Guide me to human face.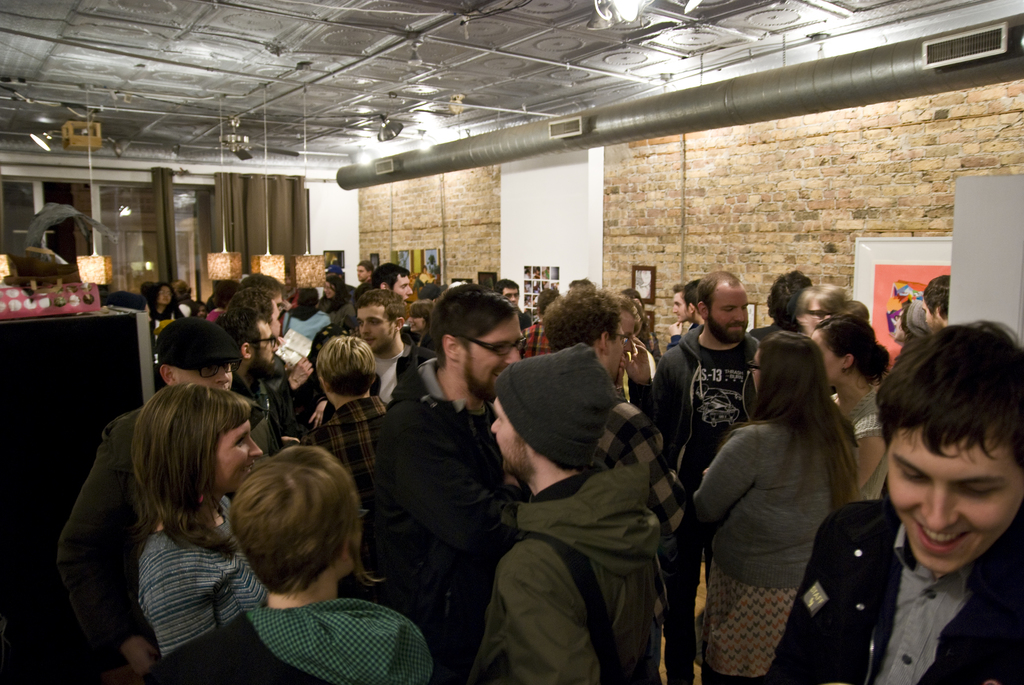
Guidance: crop(216, 416, 262, 489).
